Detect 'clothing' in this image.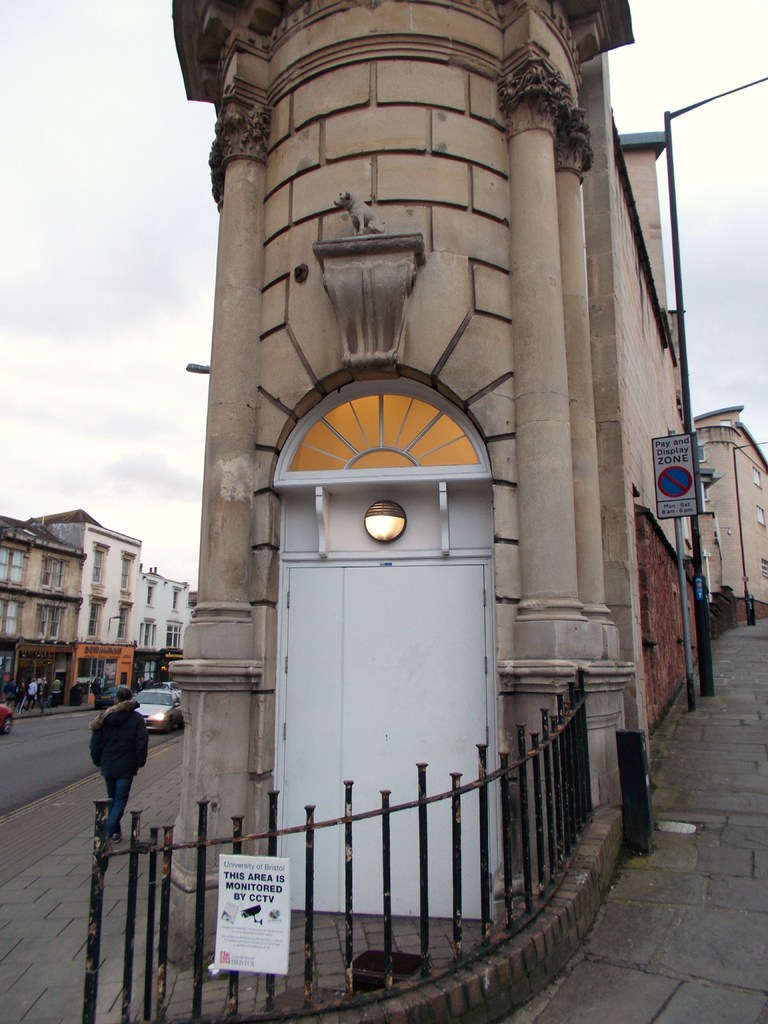
Detection: rect(88, 698, 148, 835).
